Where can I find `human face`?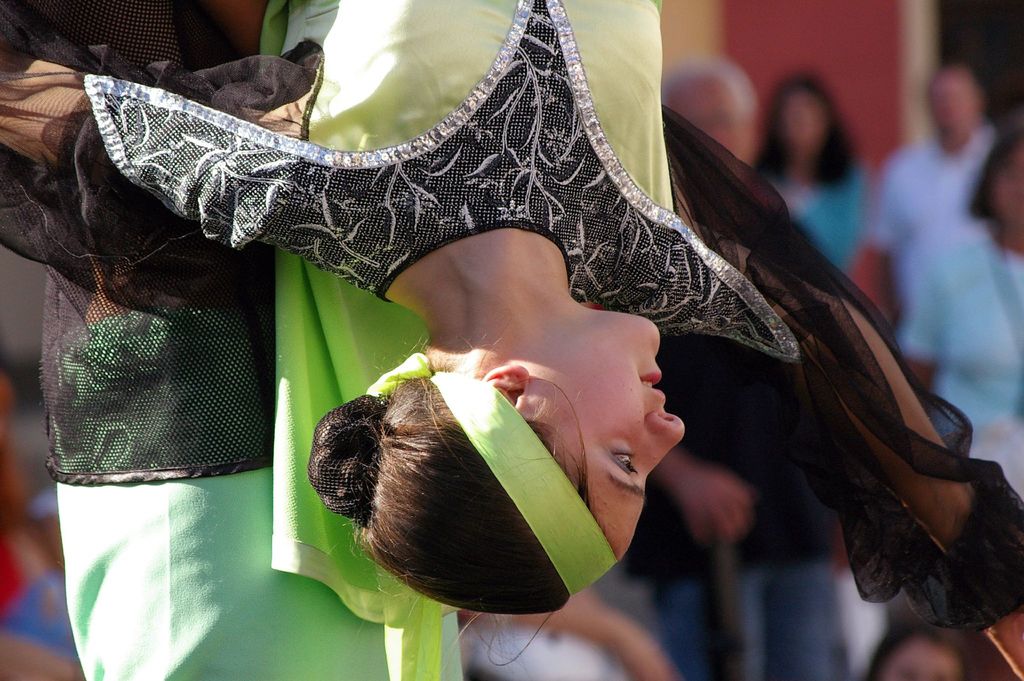
You can find it at 525, 313, 687, 555.
